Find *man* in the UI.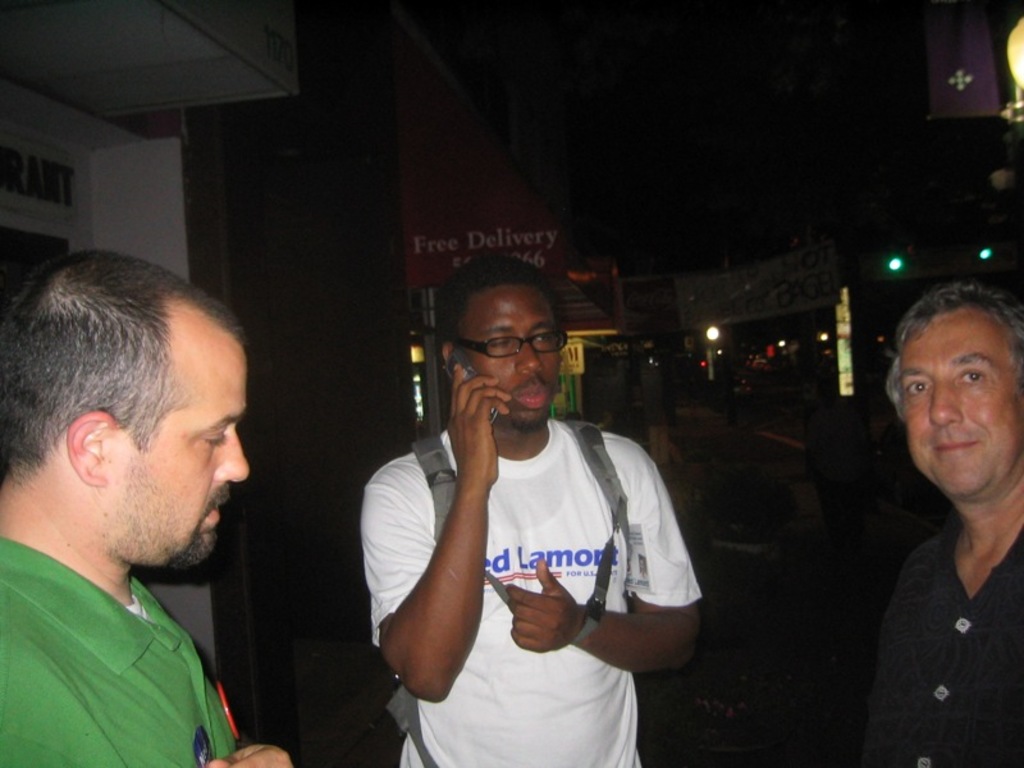
UI element at (362,255,700,767).
